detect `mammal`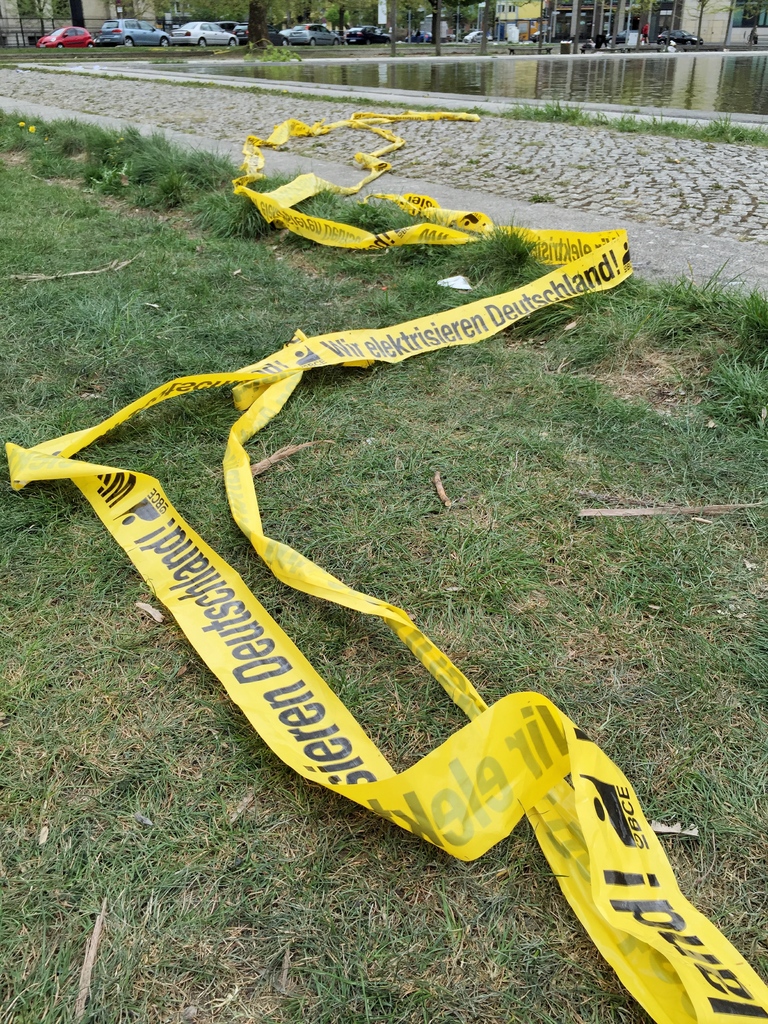
641, 21, 650, 44
